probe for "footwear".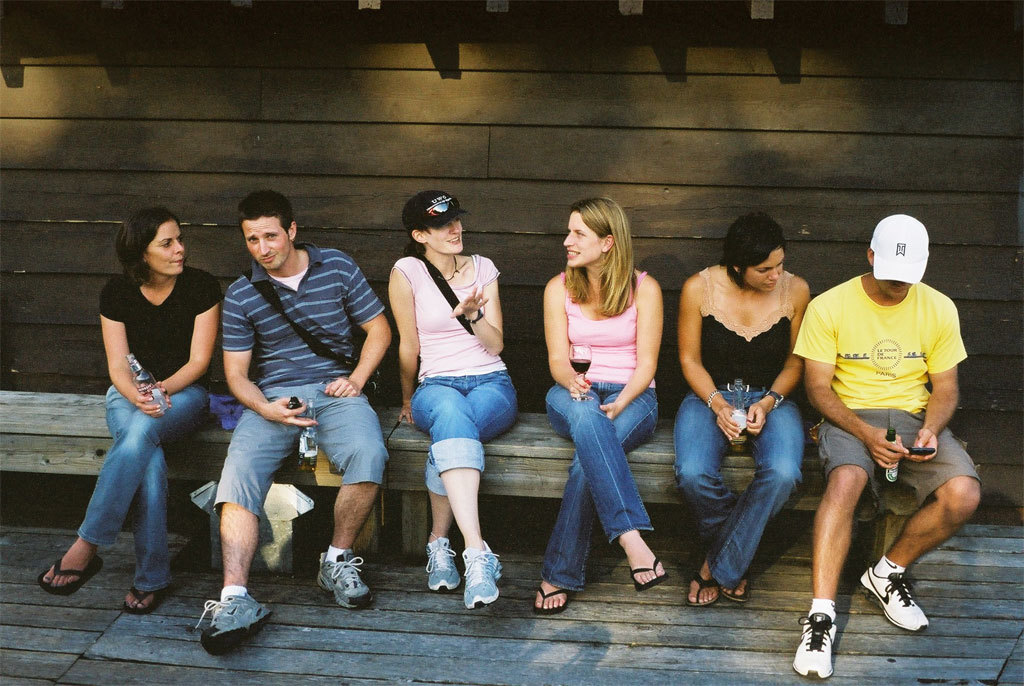
Probe result: 318 545 374 609.
